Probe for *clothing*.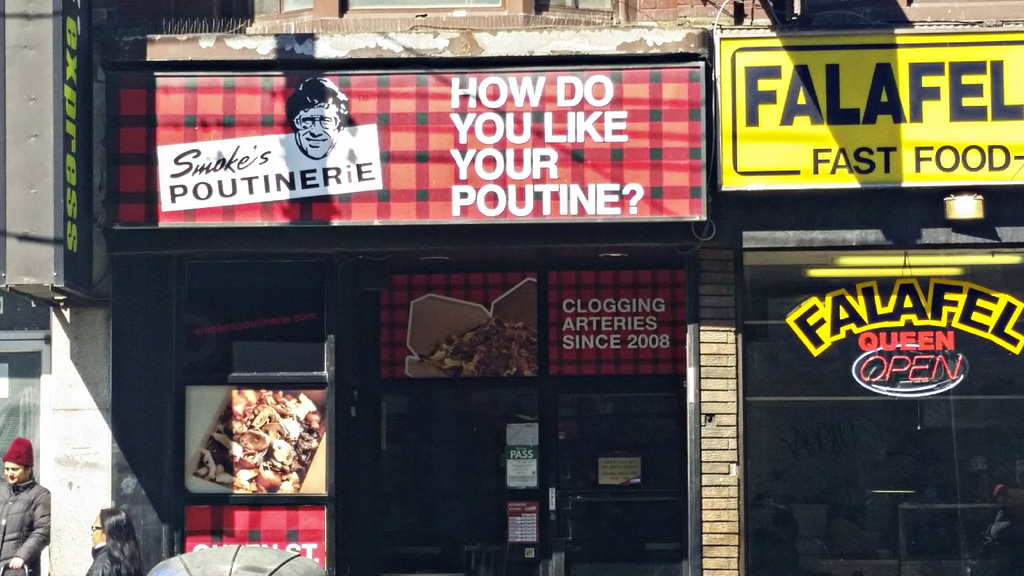
Probe result: (0,479,49,575).
